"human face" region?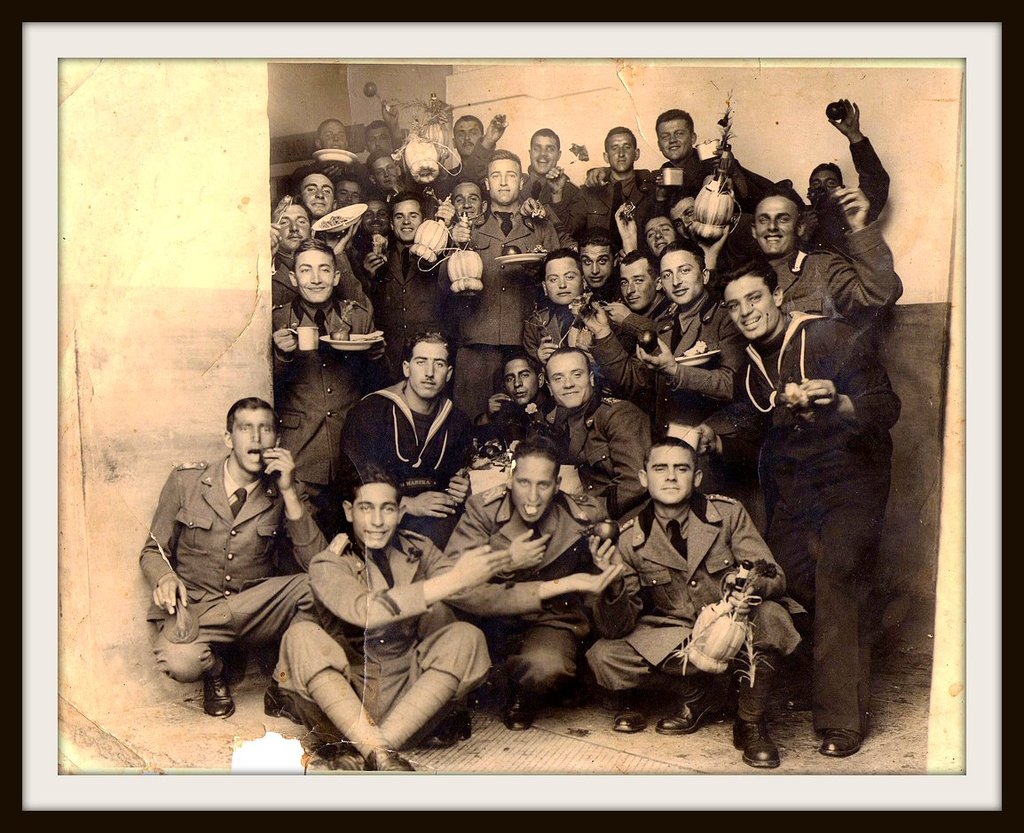
box=[546, 353, 589, 409]
